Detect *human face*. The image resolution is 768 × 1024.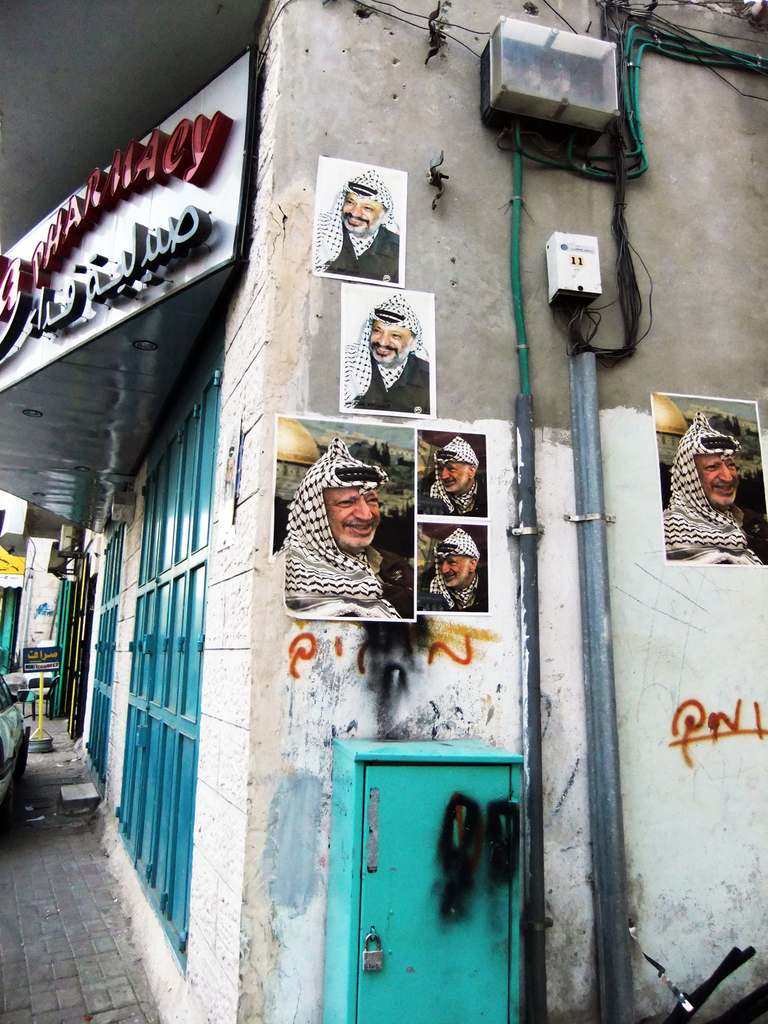
700 456 742 501.
